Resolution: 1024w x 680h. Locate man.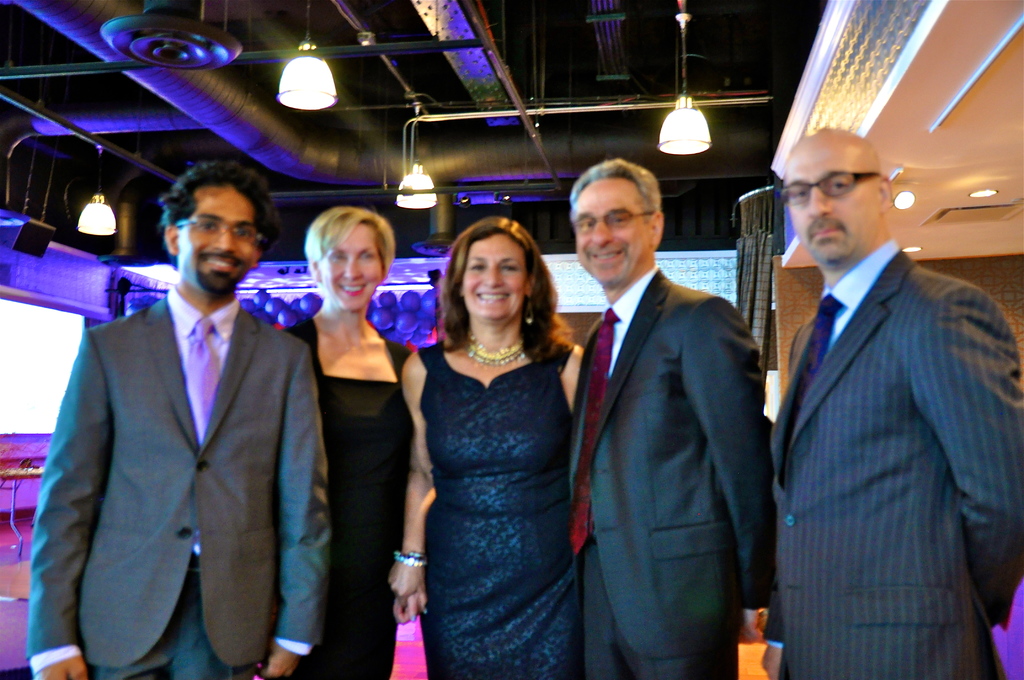
locate(562, 159, 776, 679).
